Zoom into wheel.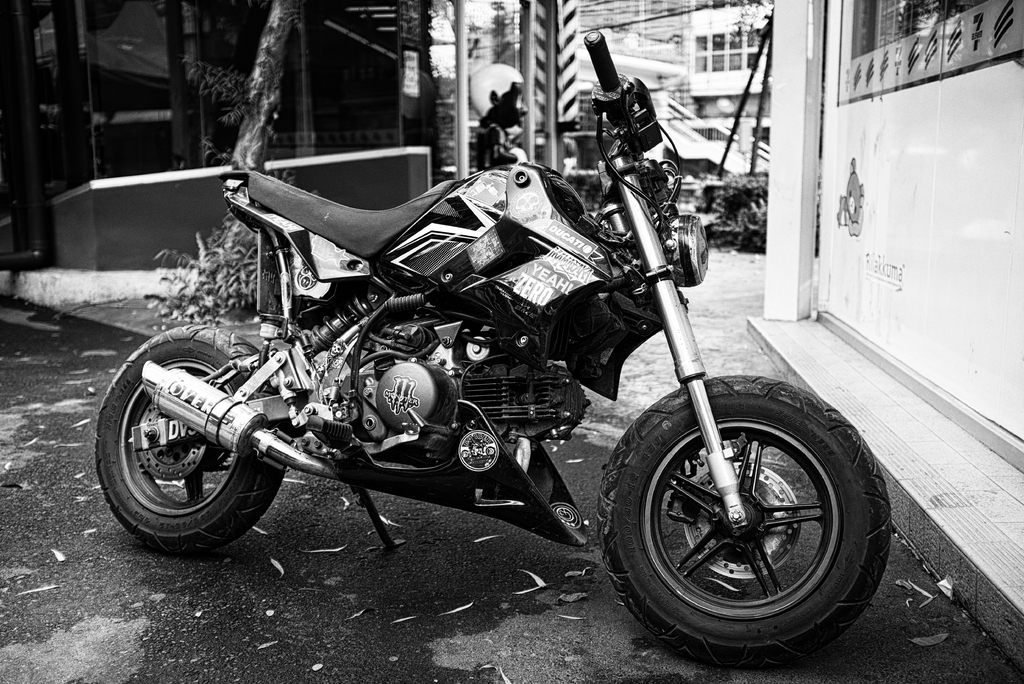
Zoom target: (x1=119, y1=341, x2=265, y2=540).
